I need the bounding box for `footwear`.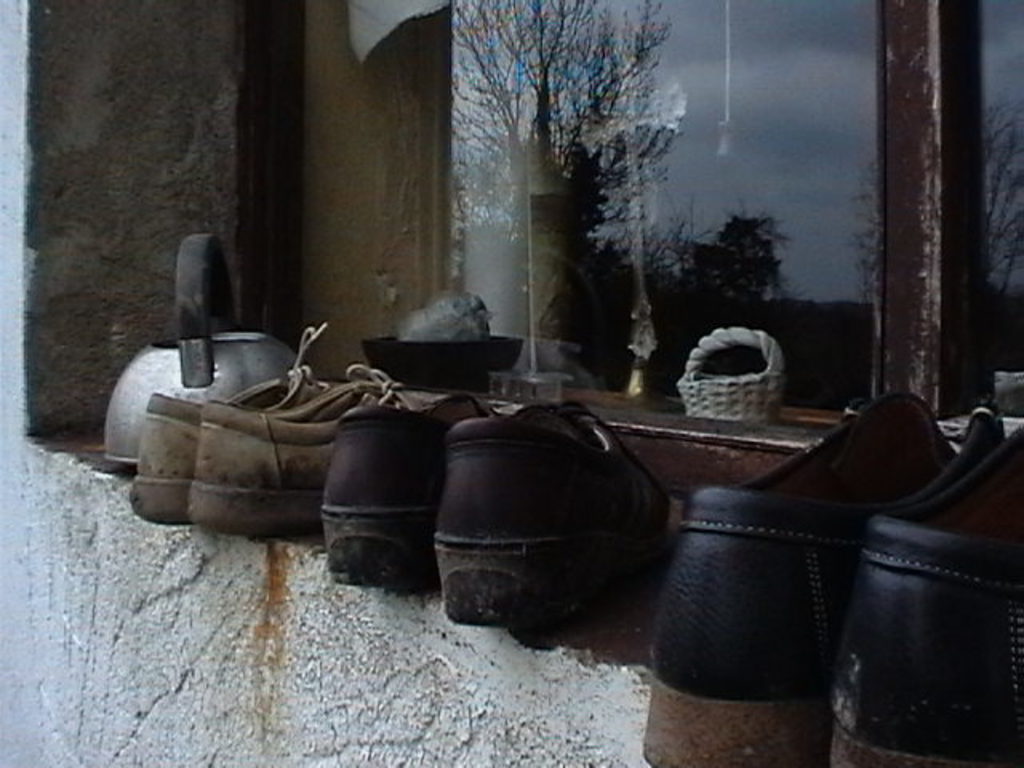
Here it is: 123:320:339:534.
